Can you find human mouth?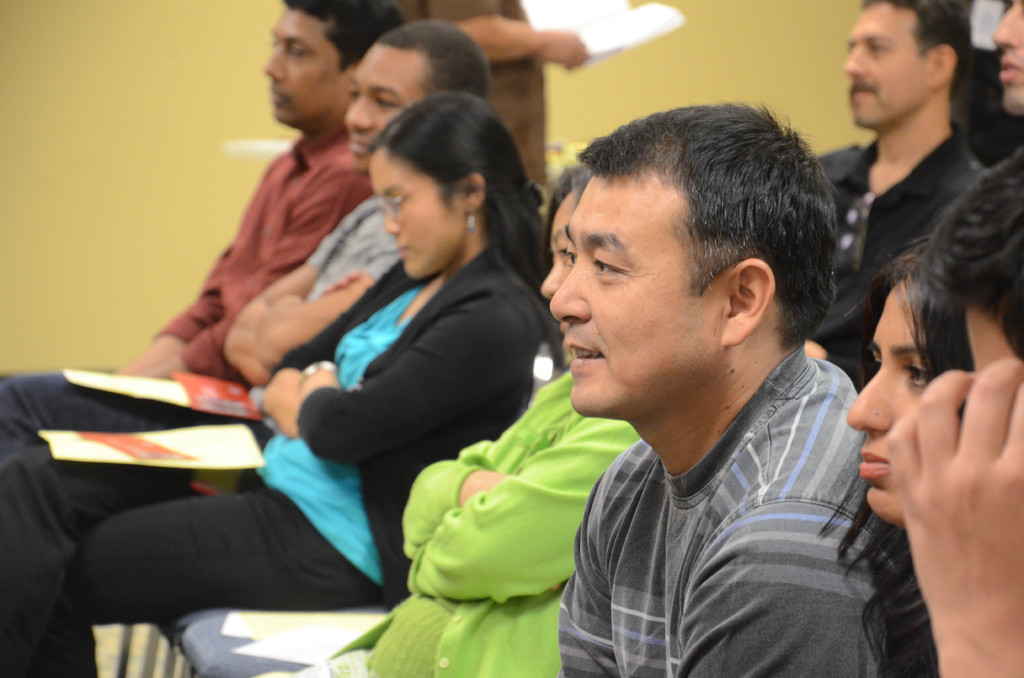
Yes, bounding box: region(998, 54, 1023, 86).
